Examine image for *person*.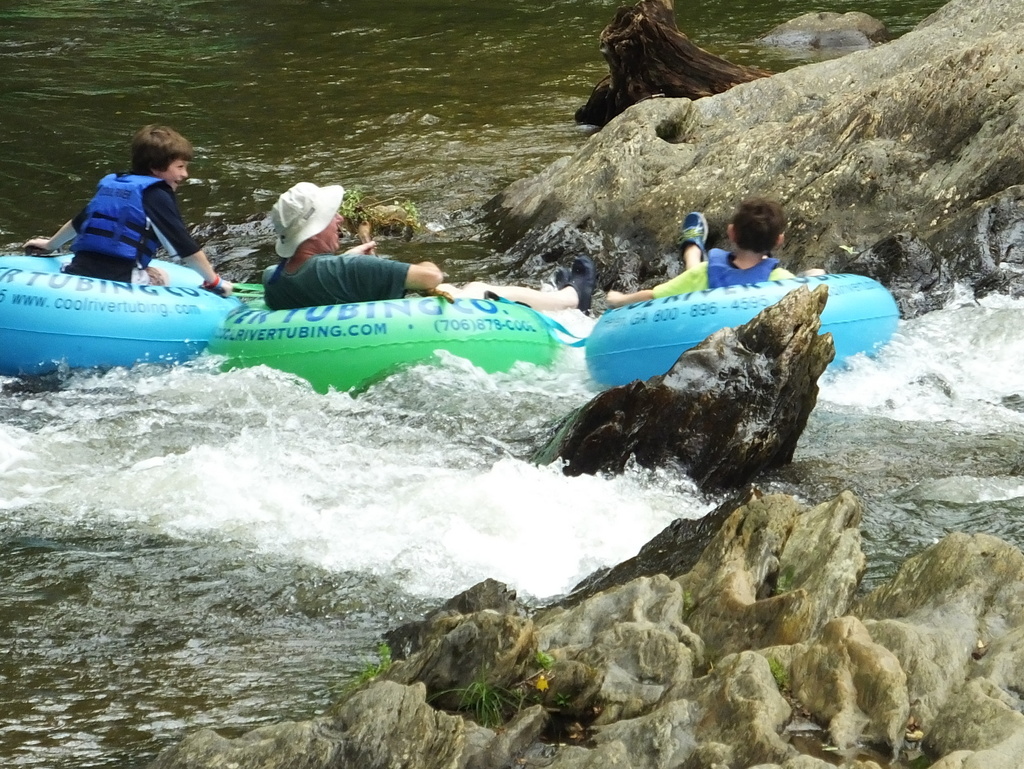
Examination result: l=260, t=181, r=607, b=326.
